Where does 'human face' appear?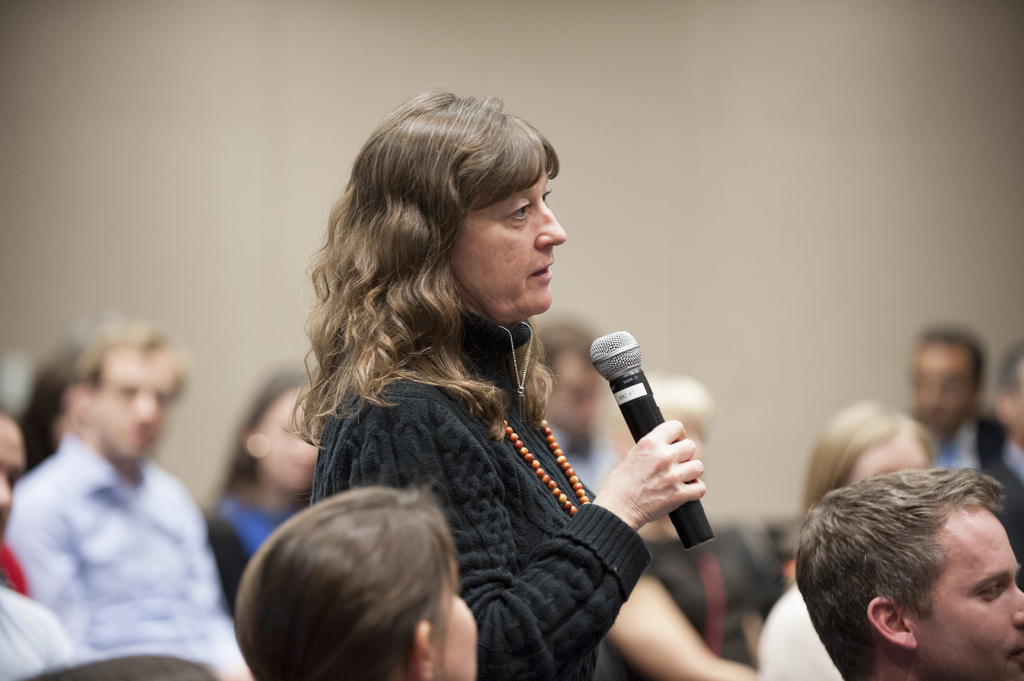
Appears at left=540, top=353, right=600, bottom=431.
